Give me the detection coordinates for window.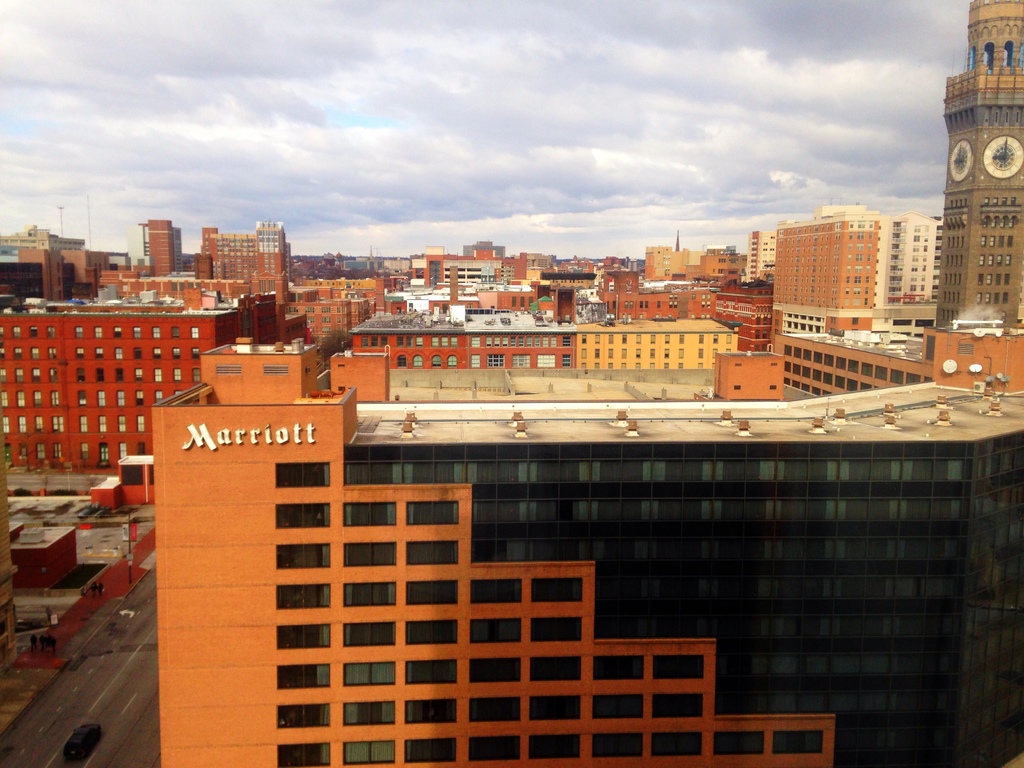
box=[1, 392, 12, 408].
